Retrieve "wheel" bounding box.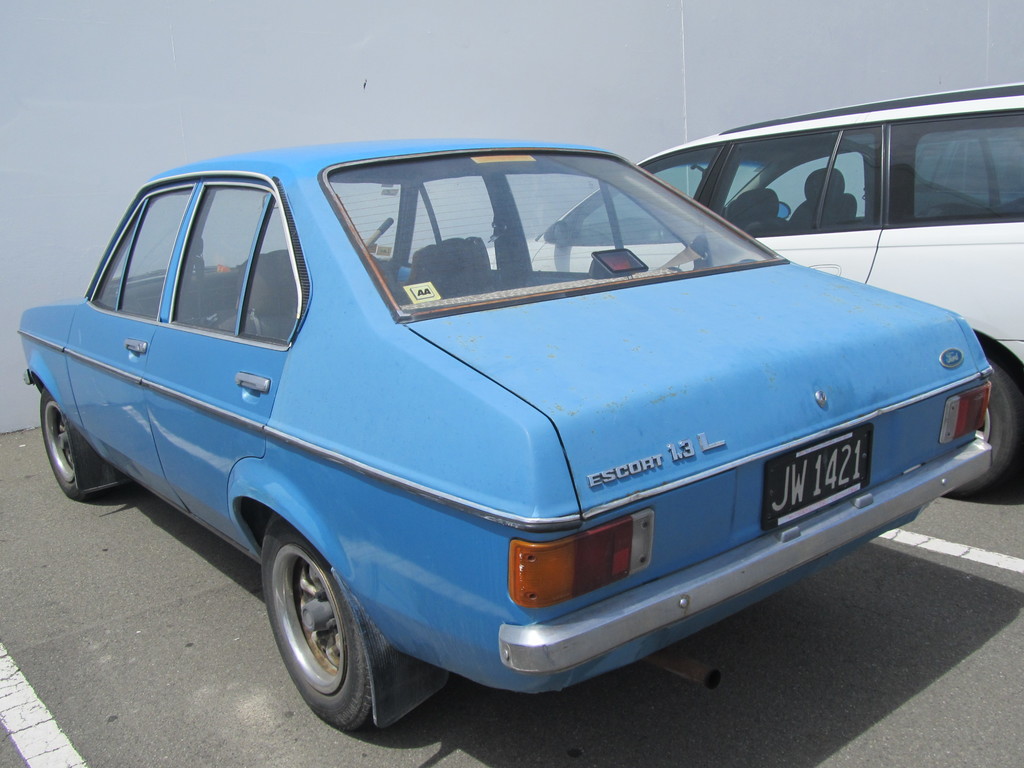
Bounding box: select_region(942, 360, 1023, 502).
